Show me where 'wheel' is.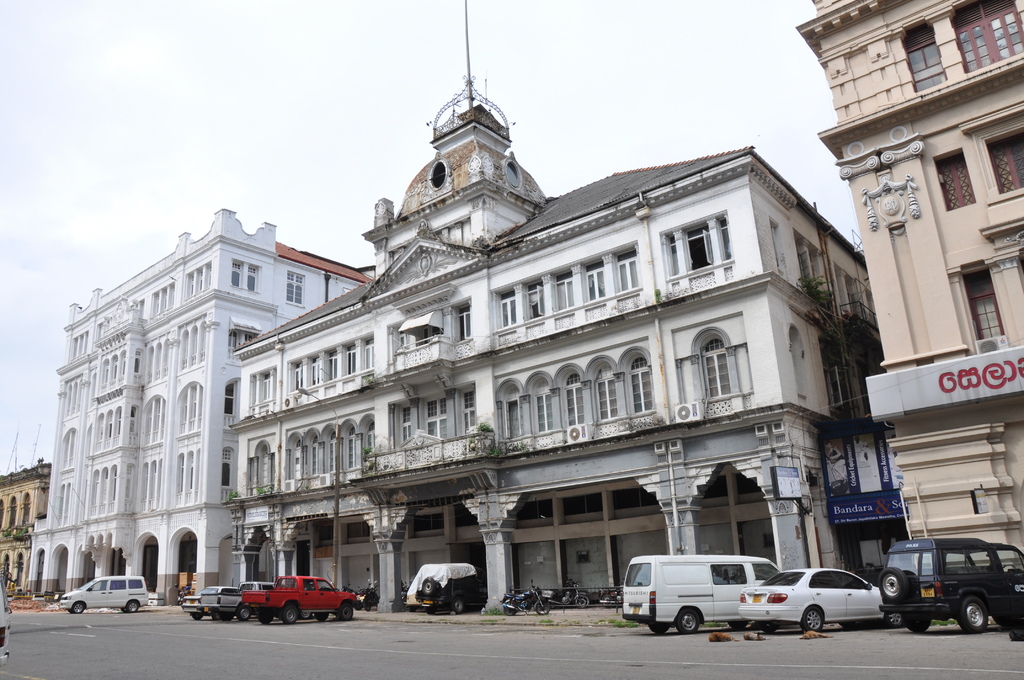
'wheel' is at Rect(534, 601, 548, 616).
